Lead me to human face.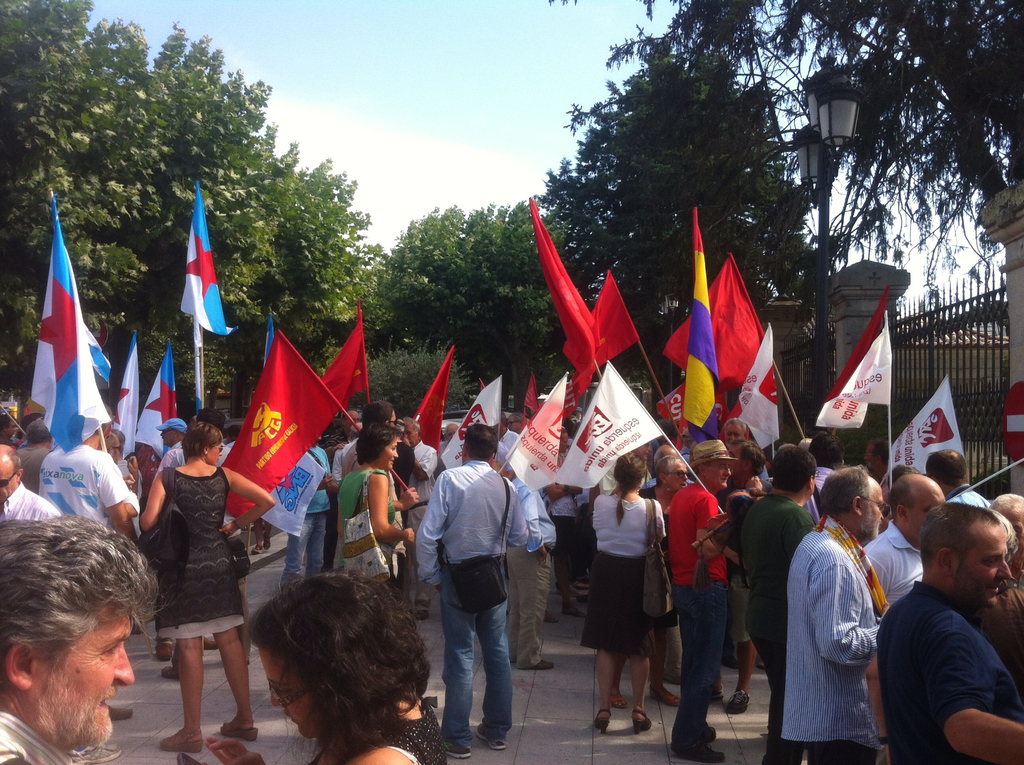
Lead to [left=400, top=420, right=416, bottom=445].
